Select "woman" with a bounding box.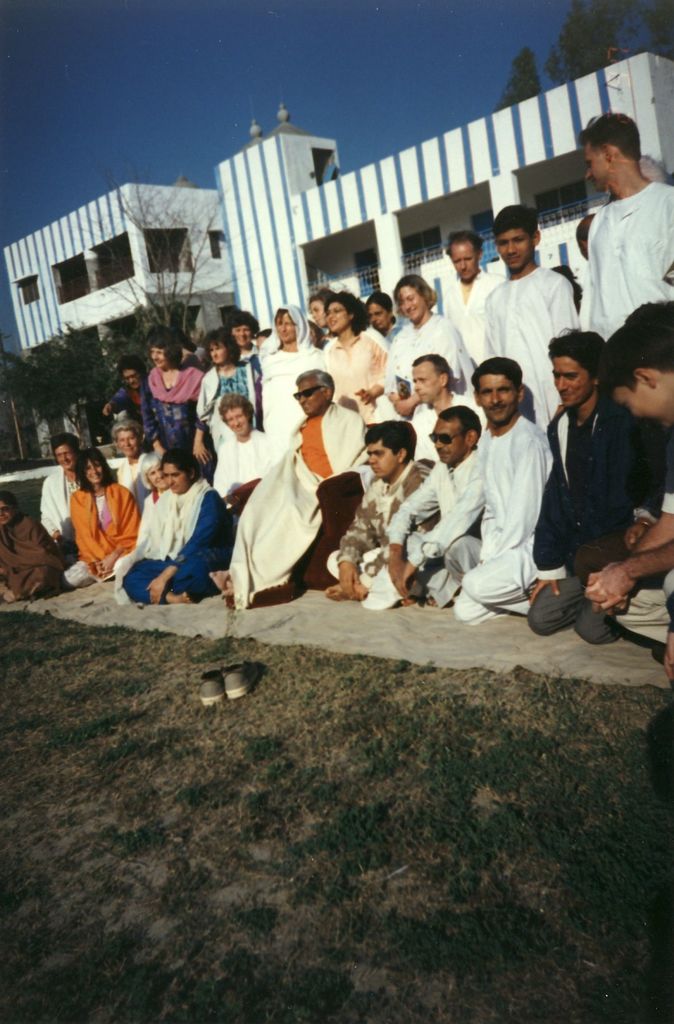
(x1=313, y1=290, x2=394, y2=426).
